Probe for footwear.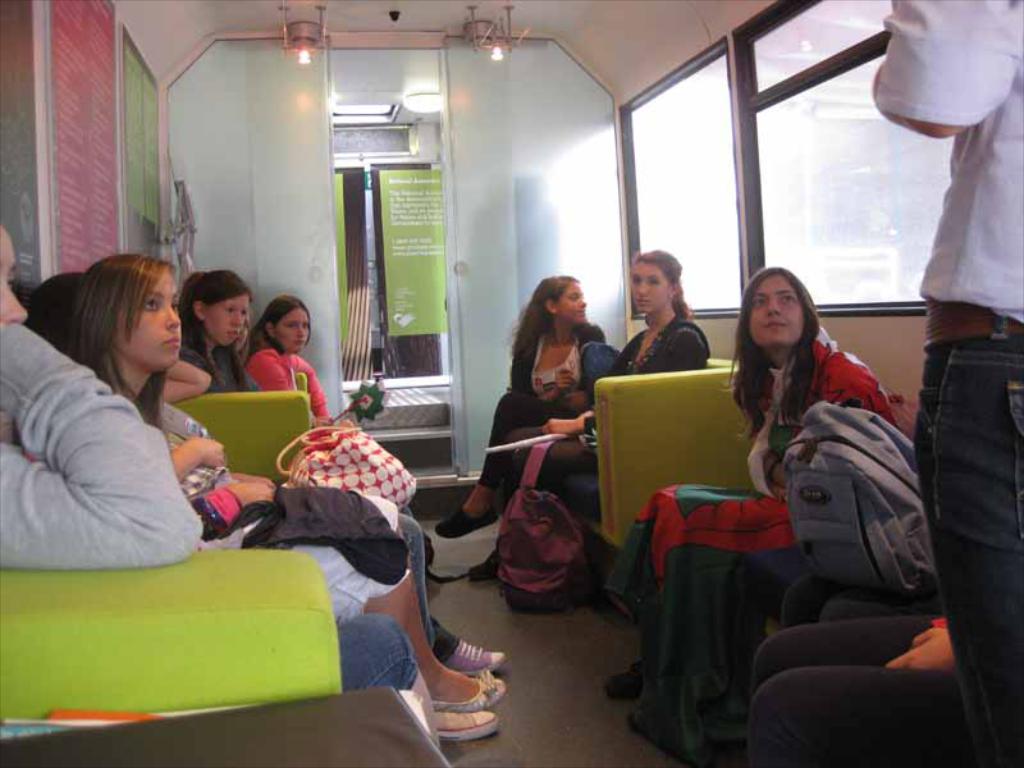
Probe result: bbox=[396, 620, 508, 756].
